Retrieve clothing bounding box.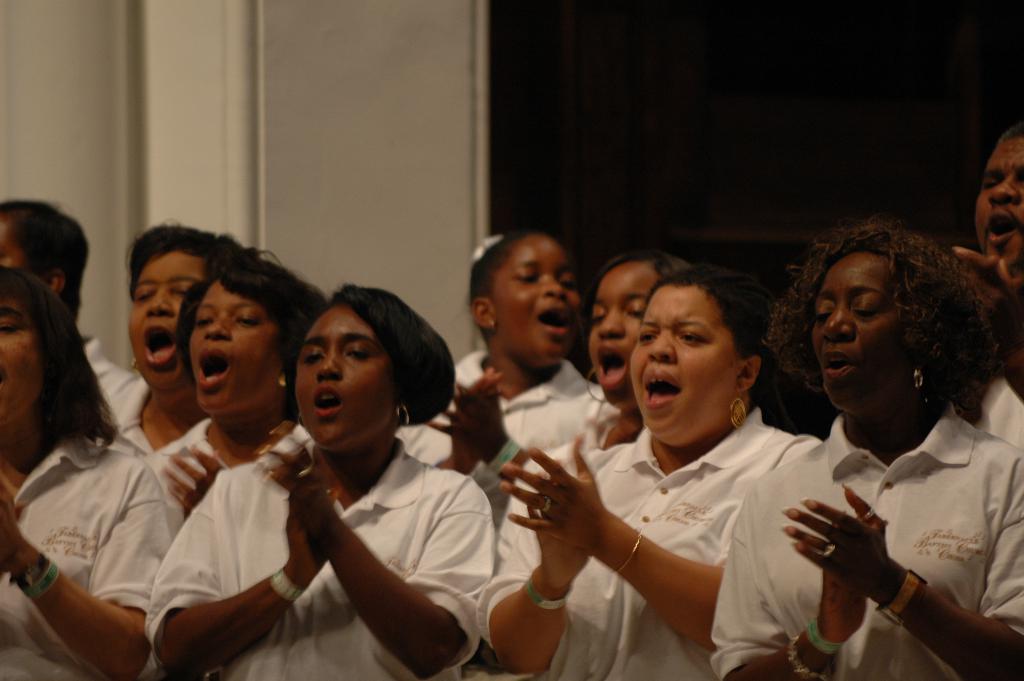
Bounding box: pyautogui.locateOnScreen(476, 407, 826, 680).
